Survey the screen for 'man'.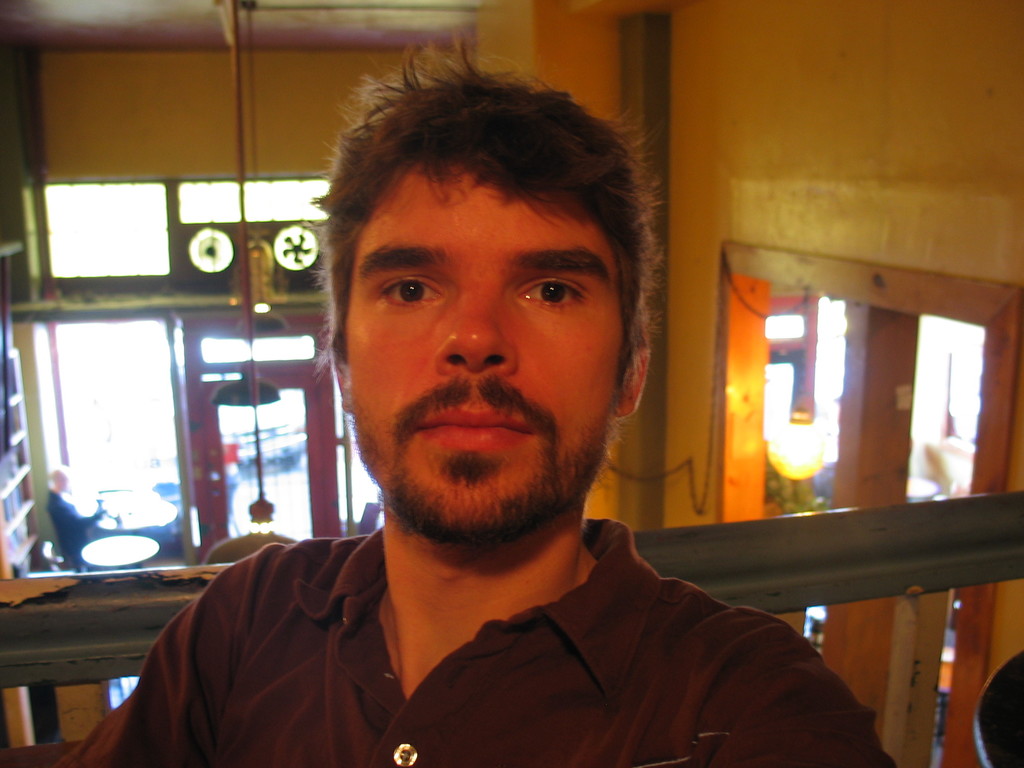
Survey found: BBox(47, 27, 895, 767).
